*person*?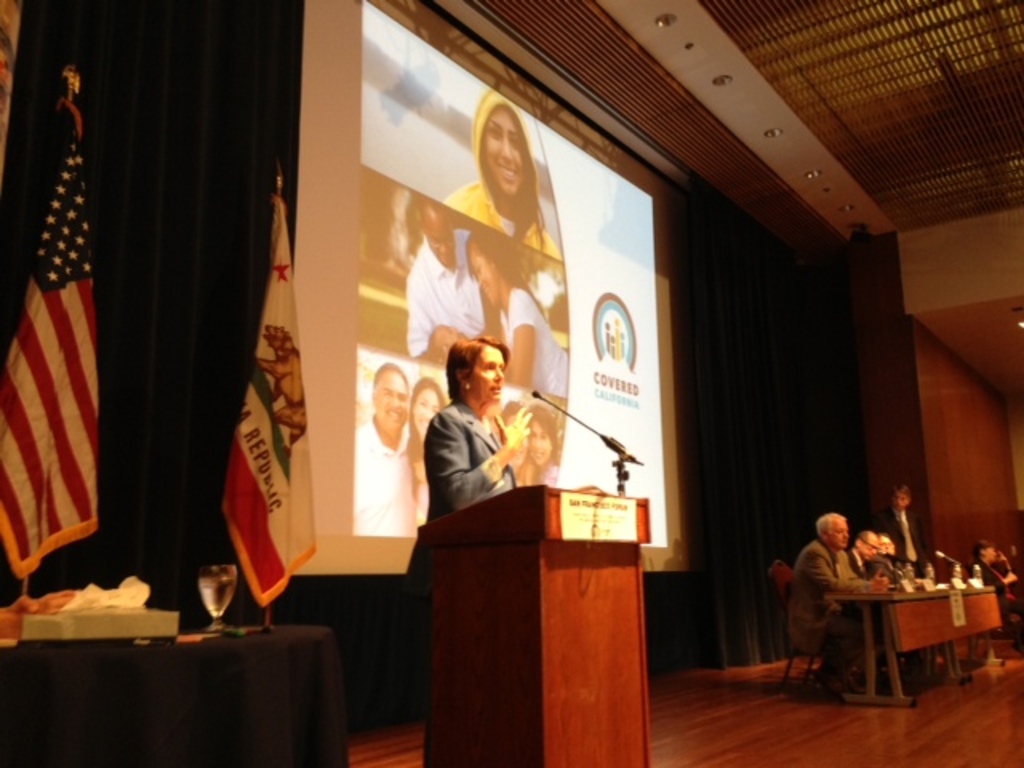
(x1=400, y1=198, x2=571, y2=395)
